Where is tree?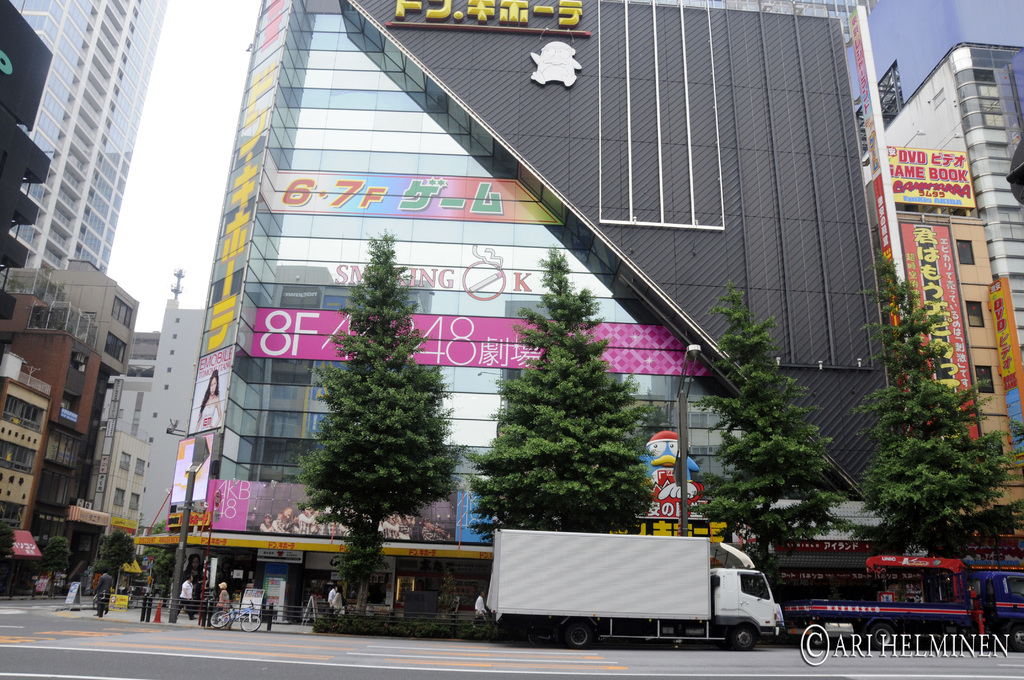
BBox(83, 533, 138, 593).
